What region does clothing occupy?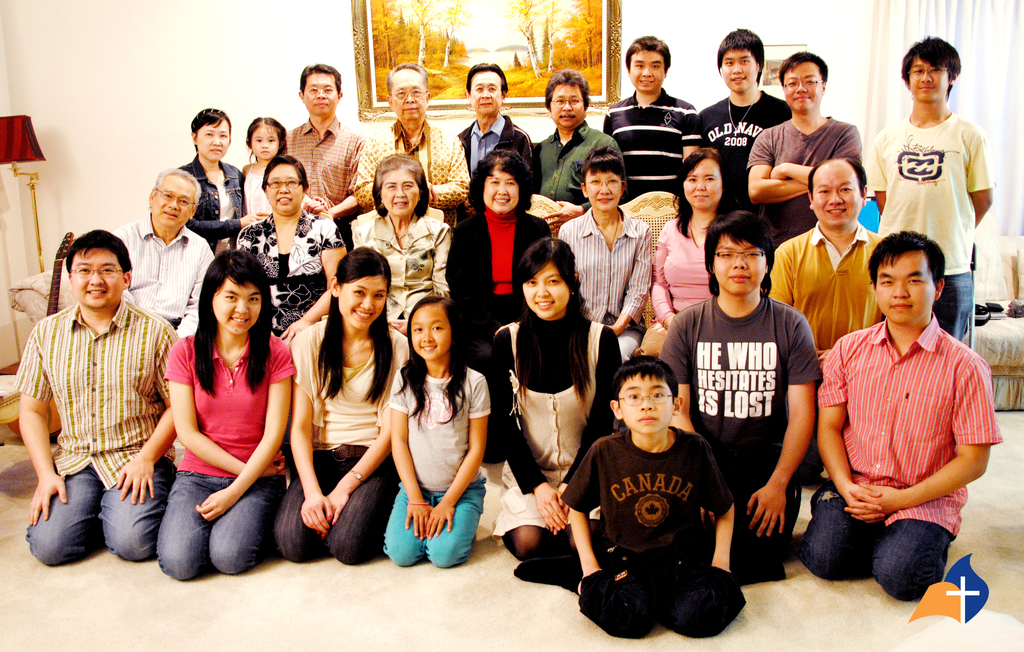
BBox(12, 309, 181, 557).
